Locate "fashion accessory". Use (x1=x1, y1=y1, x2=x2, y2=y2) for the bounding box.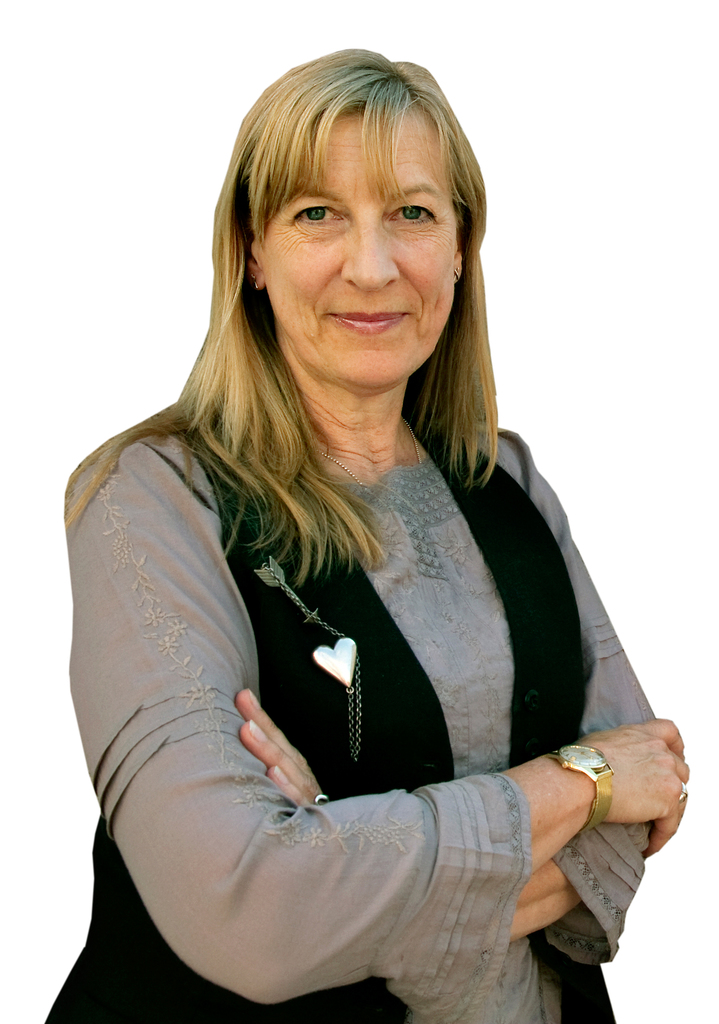
(x1=679, y1=777, x2=691, y2=806).
